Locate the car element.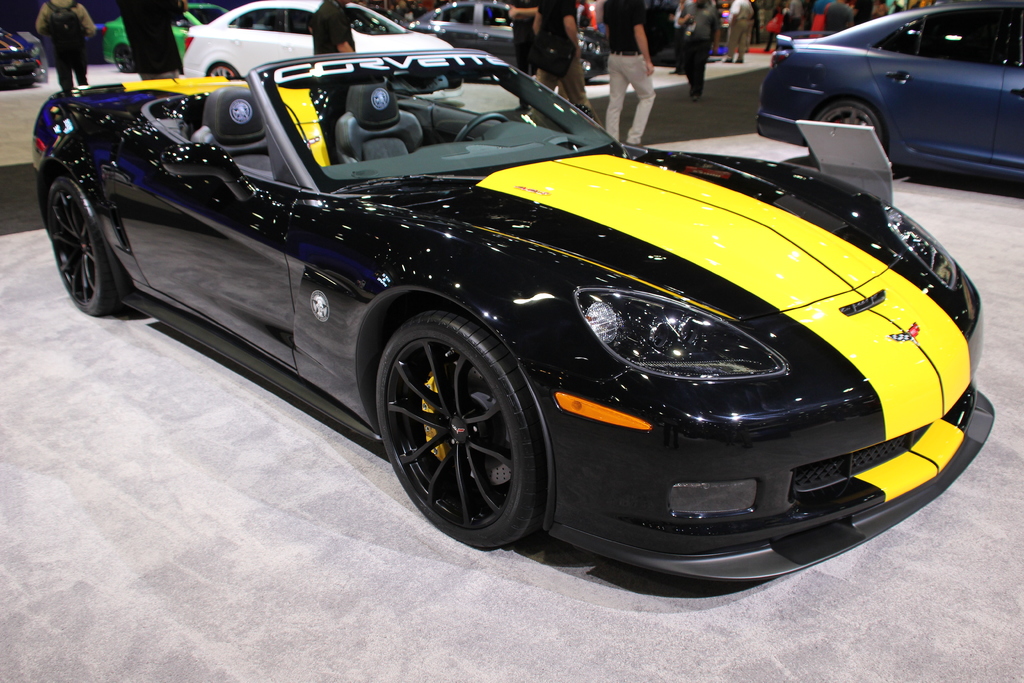
Element bbox: box(762, 0, 1023, 202).
